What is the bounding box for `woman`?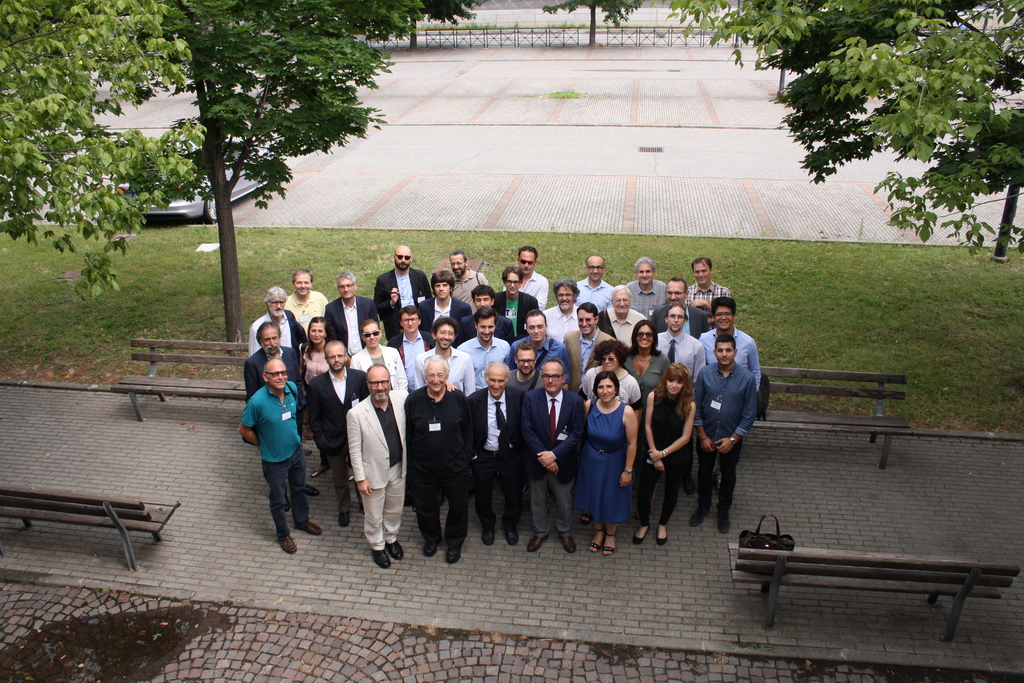
(left=623, top=324, right=674, bottom=397).
